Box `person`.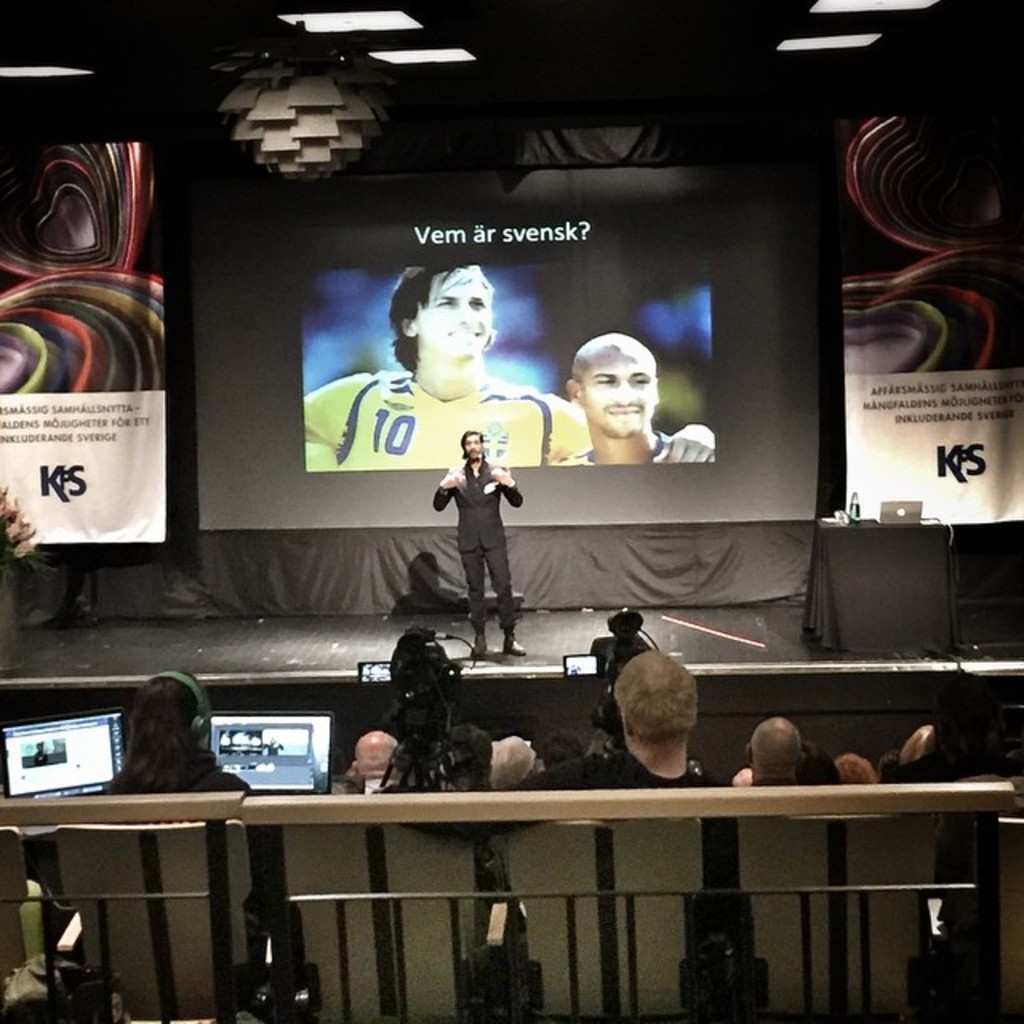
rect(440, 722, 483, 789).
